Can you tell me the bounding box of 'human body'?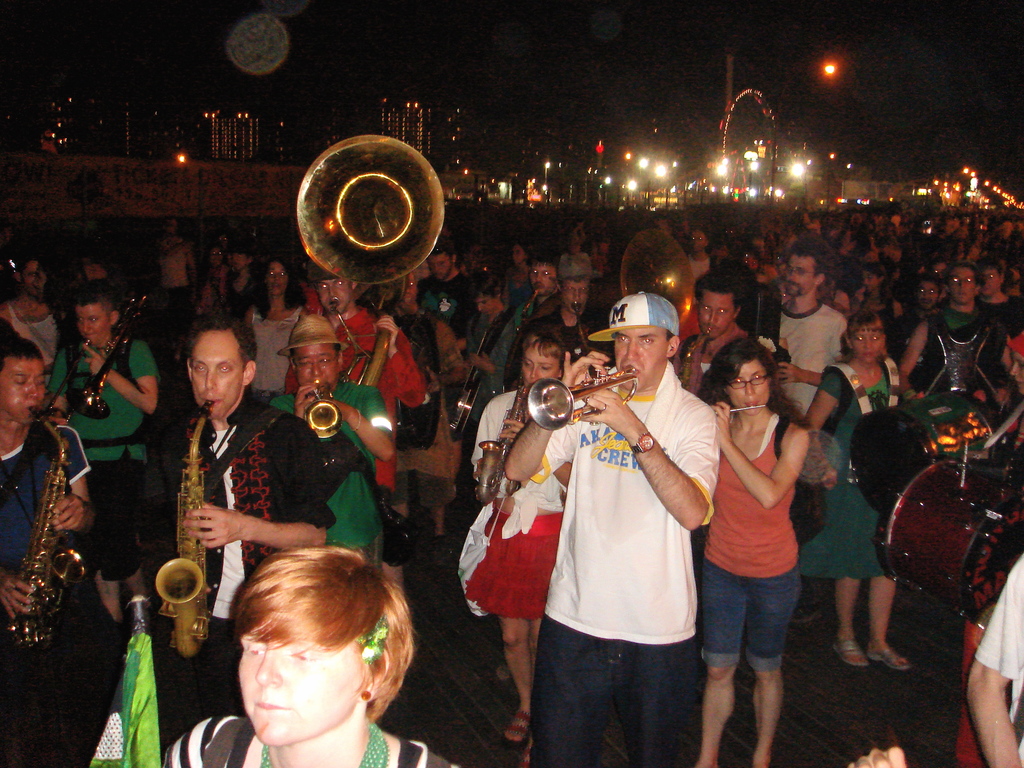
l=460, t=372, r=587, b=733.
